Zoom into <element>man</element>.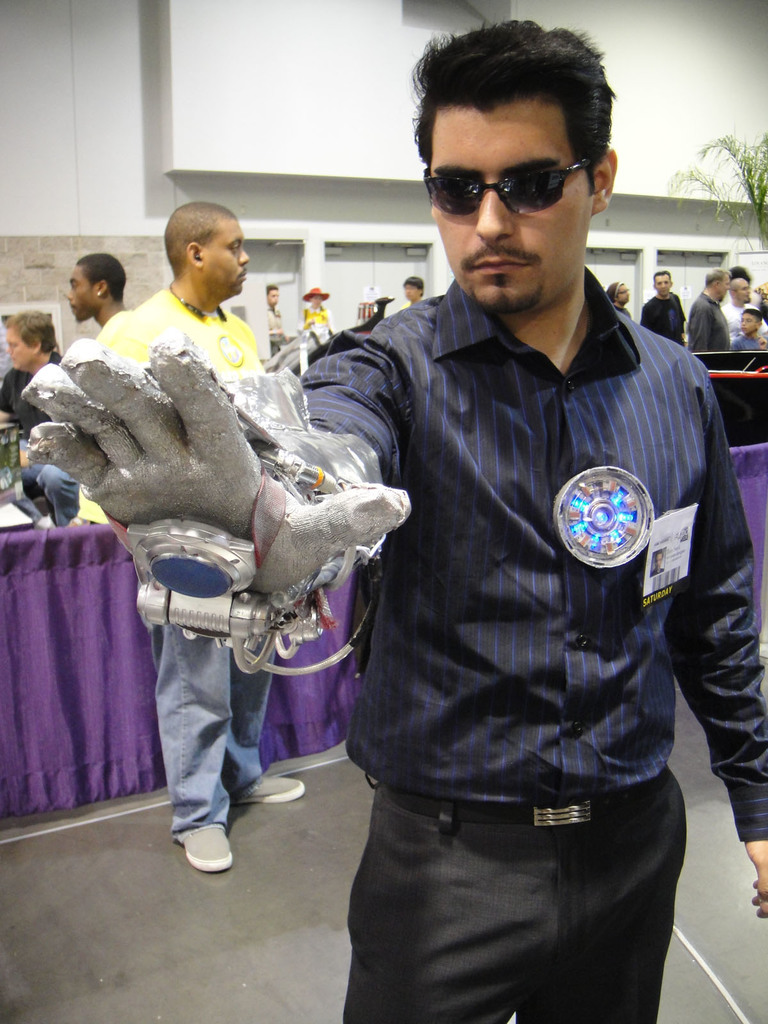
Zoom target: x1=27, y1=12, x2=767, y2=1023.
